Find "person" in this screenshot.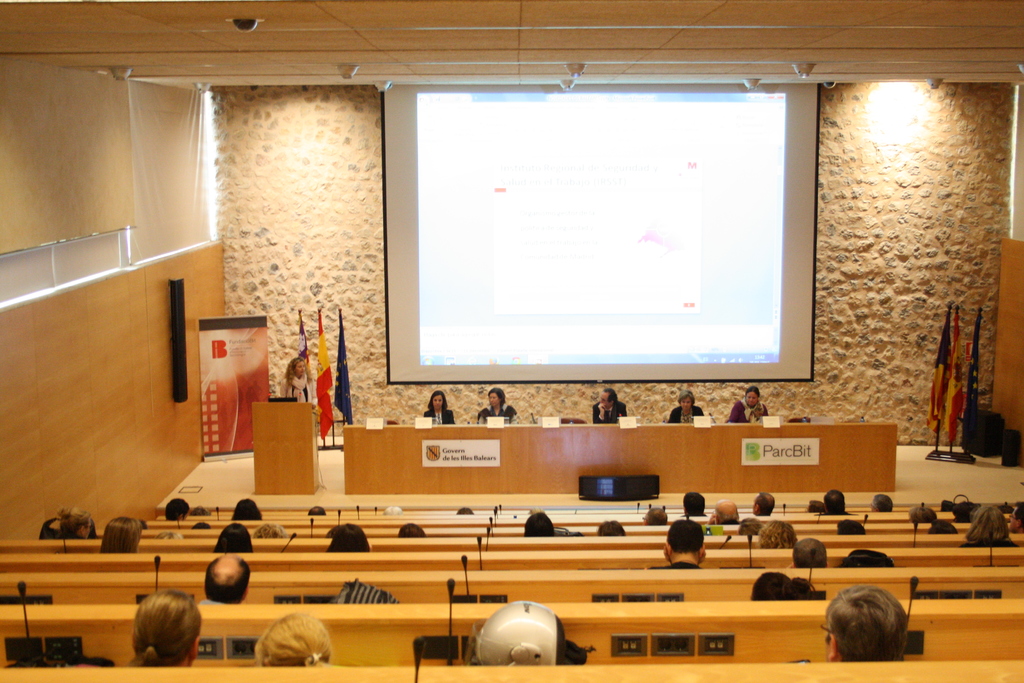
The bounding box for "person" is 527,518,564,537.
